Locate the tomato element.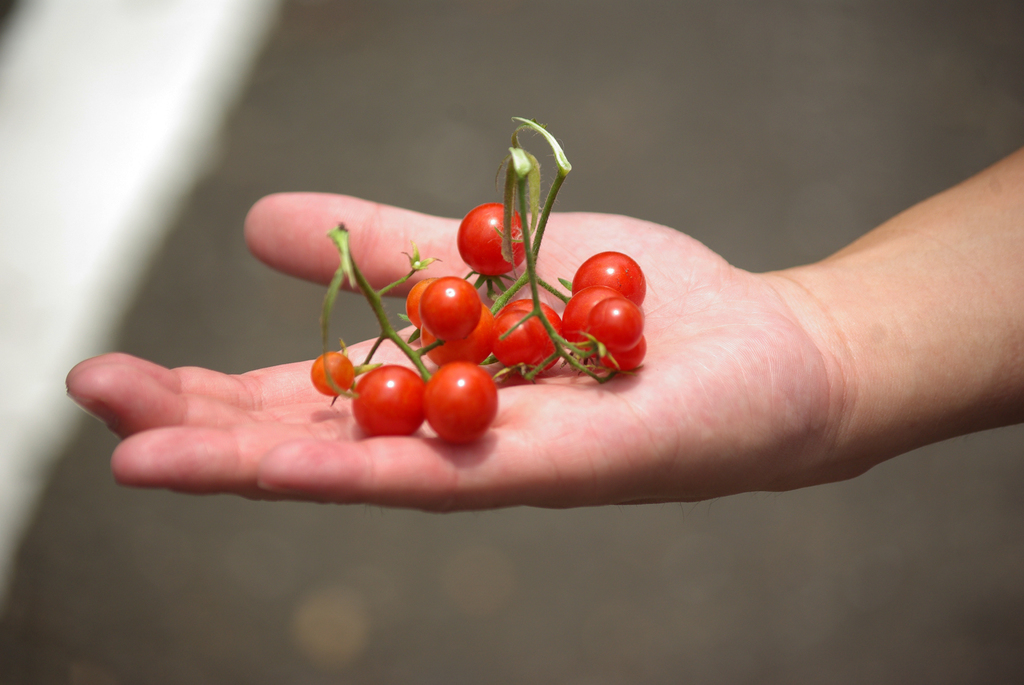
Element bbox: box(308, 349, 358, 404).
